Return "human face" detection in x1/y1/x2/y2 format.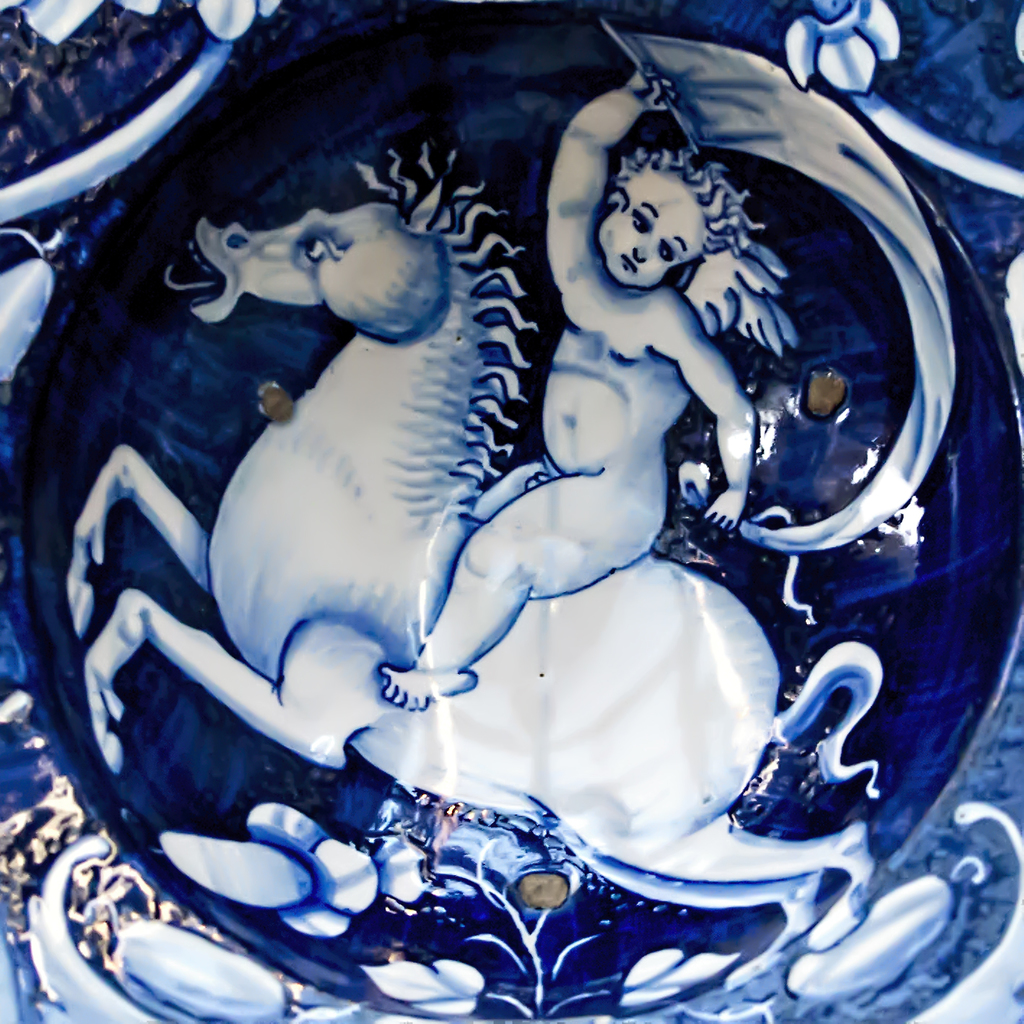
602/173/701/285.
